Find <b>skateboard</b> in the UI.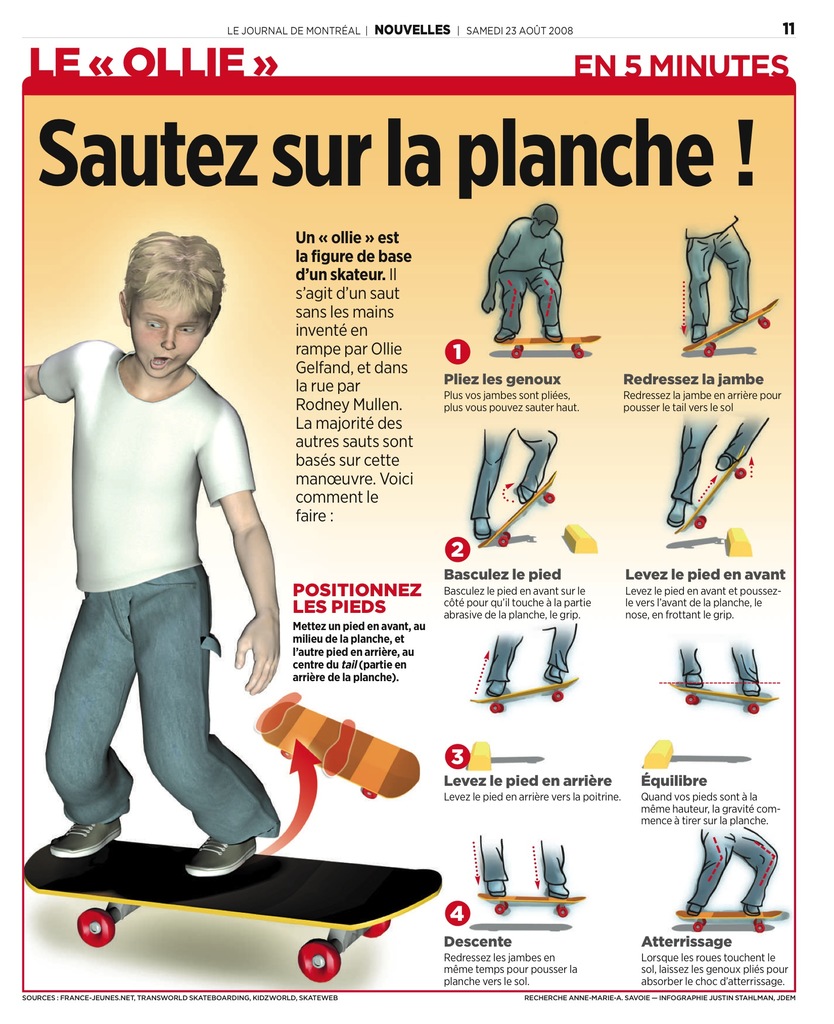
UI element at box=[673, 461, 744, 540].
